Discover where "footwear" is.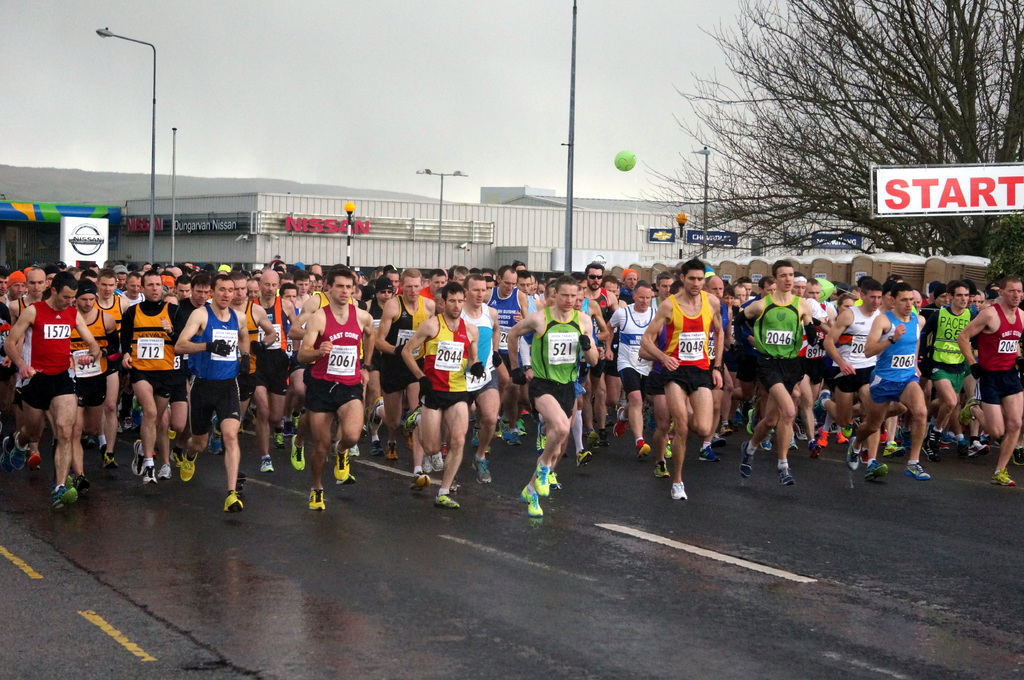
Discovered at 388 445 401 457.
